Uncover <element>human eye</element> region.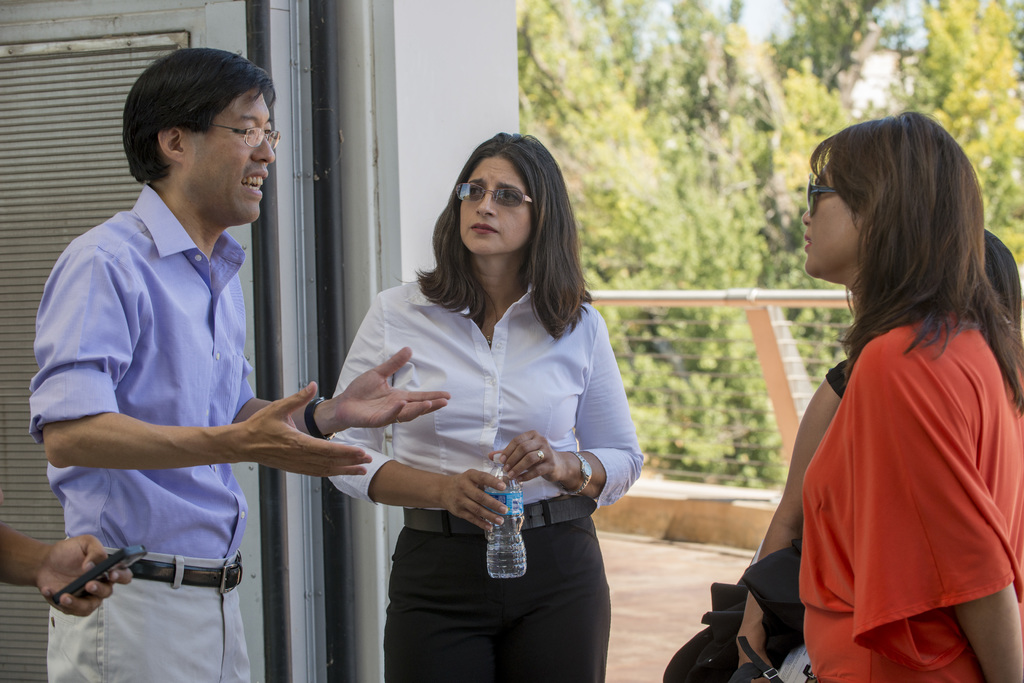
Uncovered: <bbox>239, 124, 259, 144</bbox>.
